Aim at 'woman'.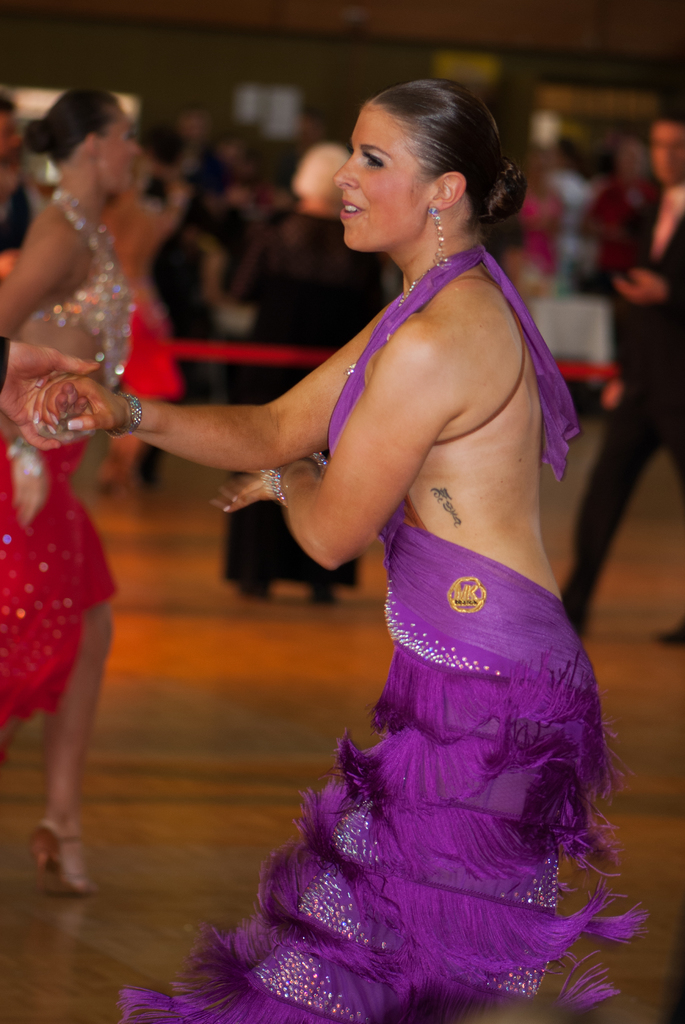
Aimed at crop(97, 142, 192, 485).
